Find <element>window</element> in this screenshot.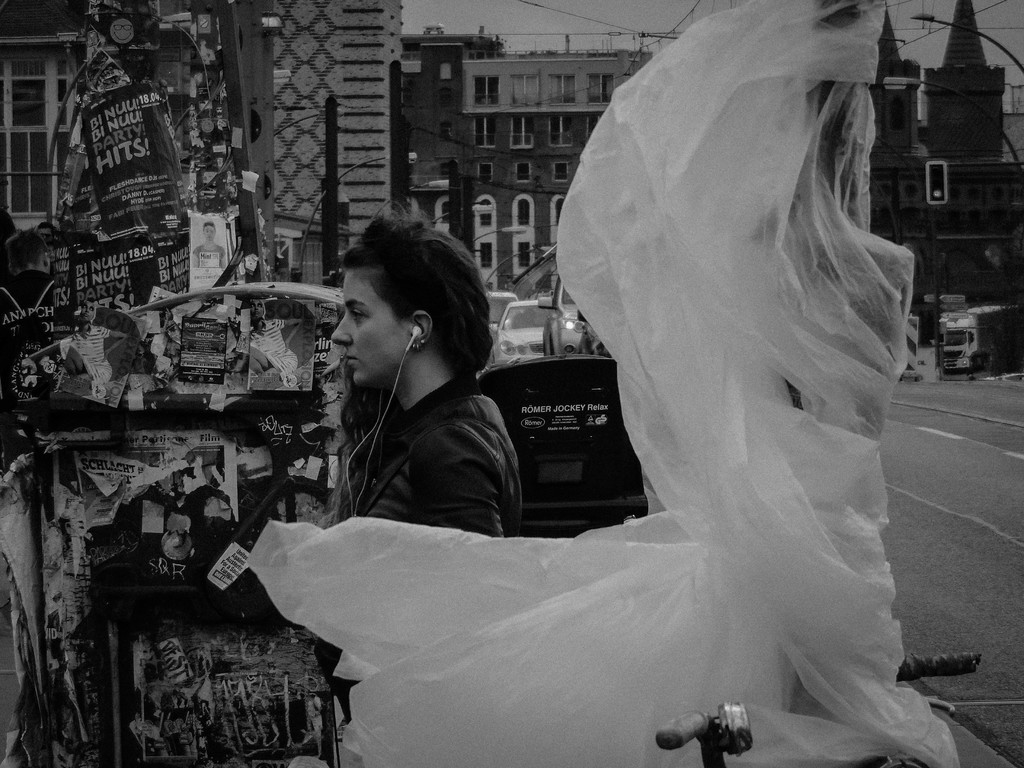
The bounding box for <element>window</element> is <region>510, 115, 541, 149</region>.
